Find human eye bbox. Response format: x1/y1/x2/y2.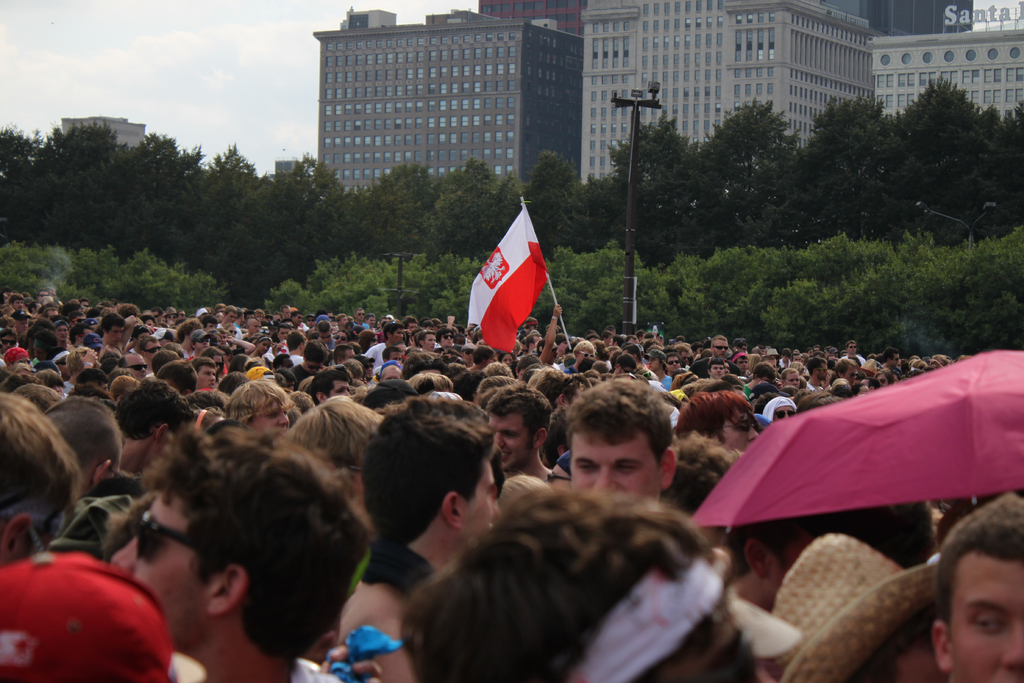
263/410/276/420.
